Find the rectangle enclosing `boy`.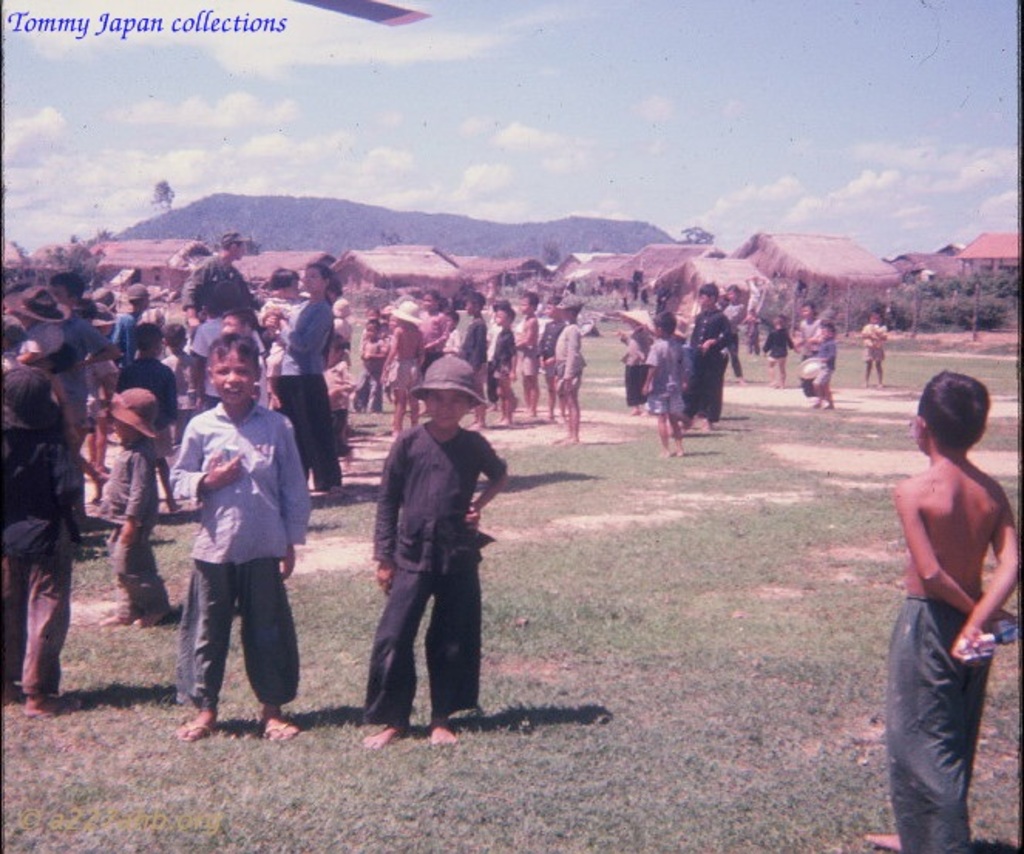
Rect(122, 324, 182, 439).
